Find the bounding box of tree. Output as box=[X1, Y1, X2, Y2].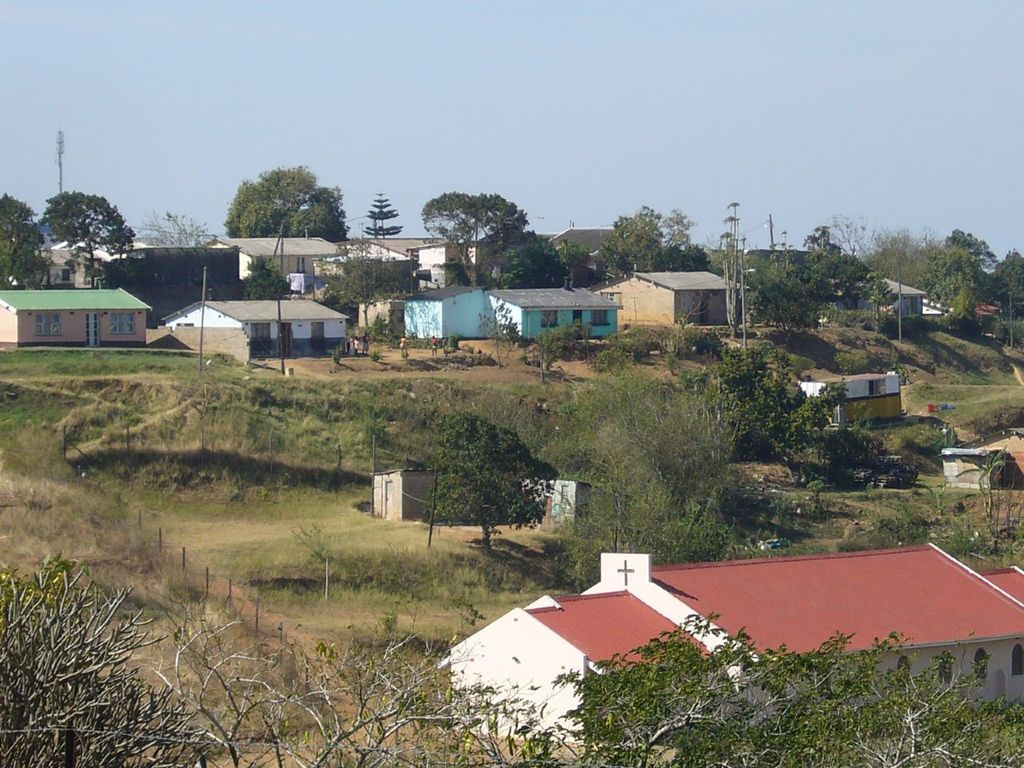
box=[138, 206, 226, 274].
